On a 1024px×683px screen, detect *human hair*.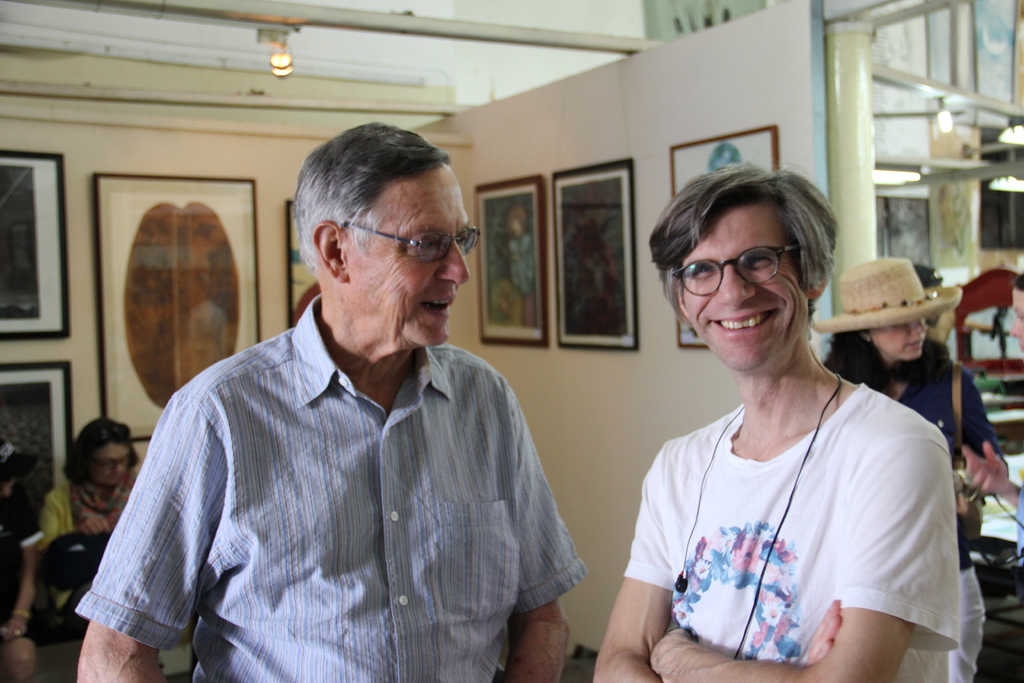
296, 120, 451, 267.
